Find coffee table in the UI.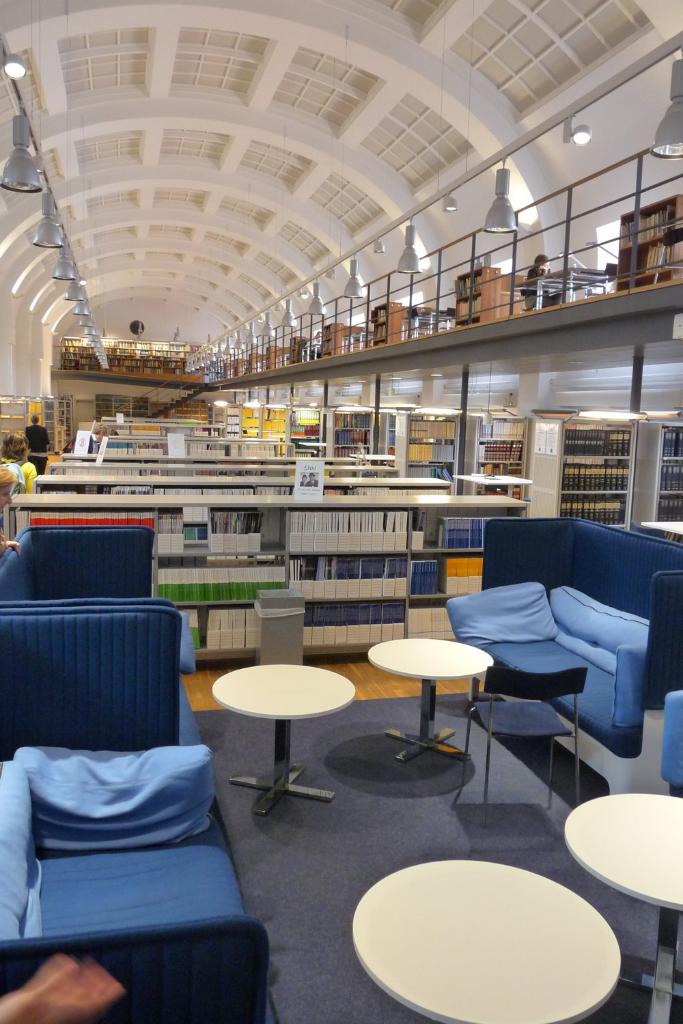
UI element at x1=561, y1=792, x2=682, y2=1023.
